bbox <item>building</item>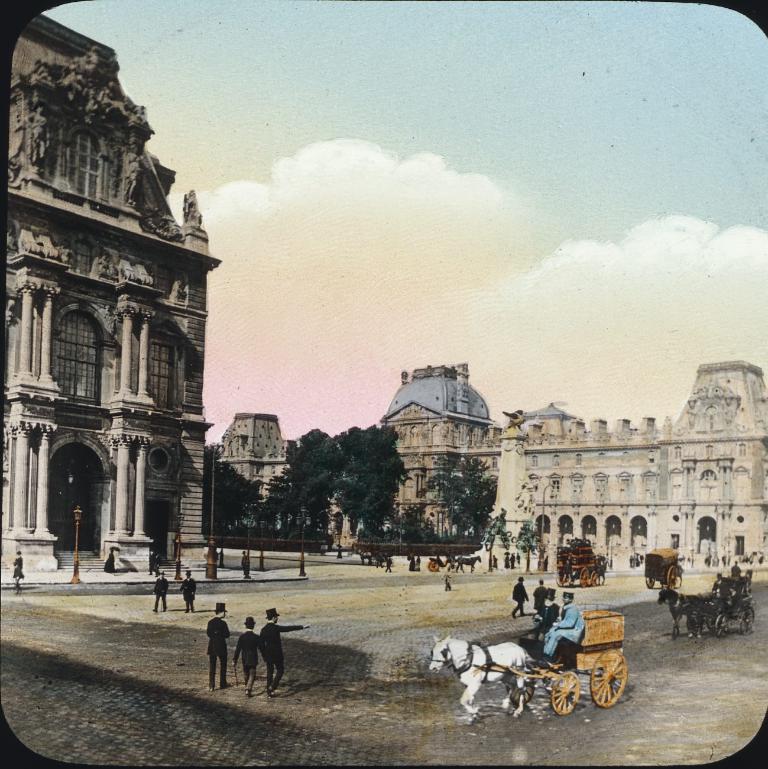
(x1=331, y1=361, x2=496, y2=552)
